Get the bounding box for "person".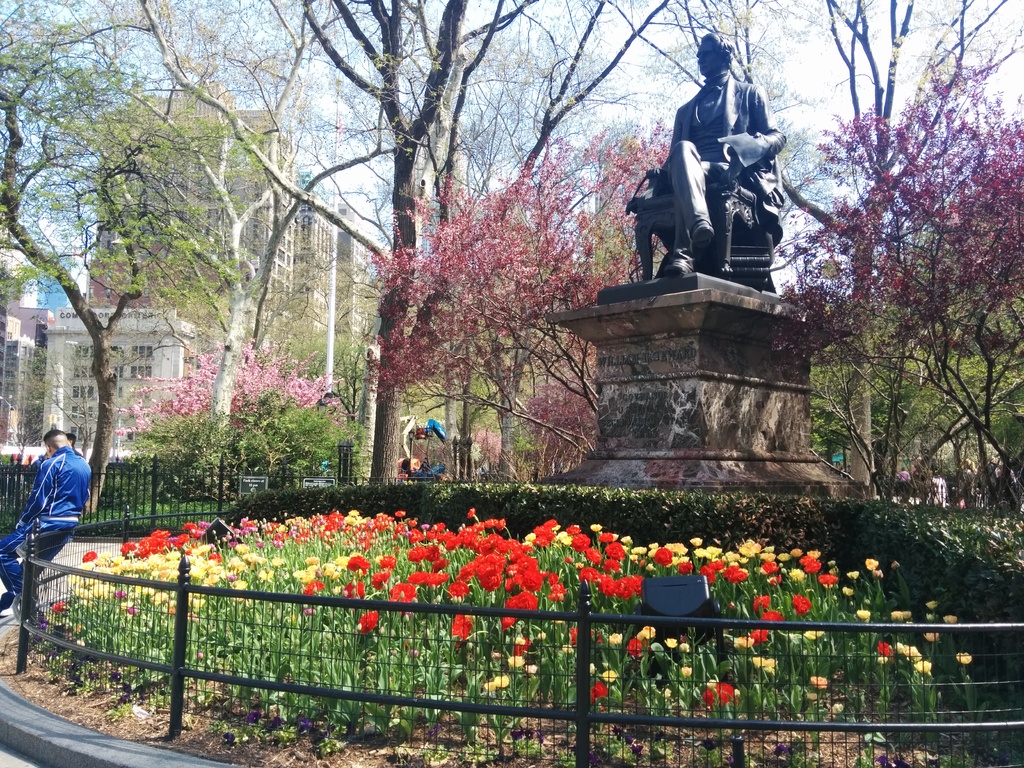
[x1=645, y1=29, x2=787, y2=274].
